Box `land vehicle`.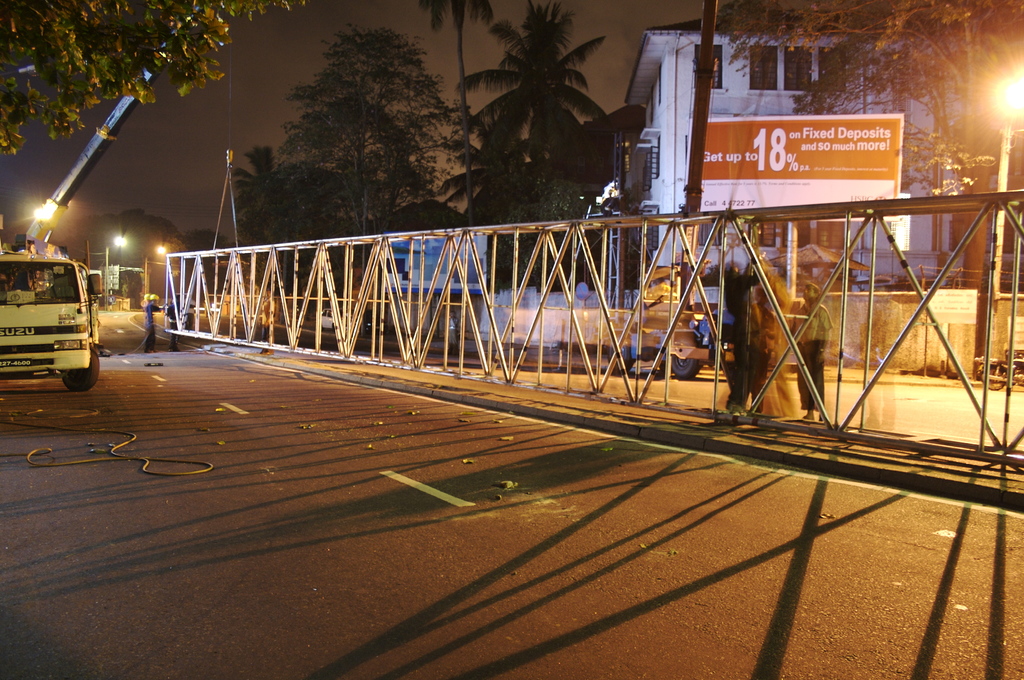
[0,4,207,391].
